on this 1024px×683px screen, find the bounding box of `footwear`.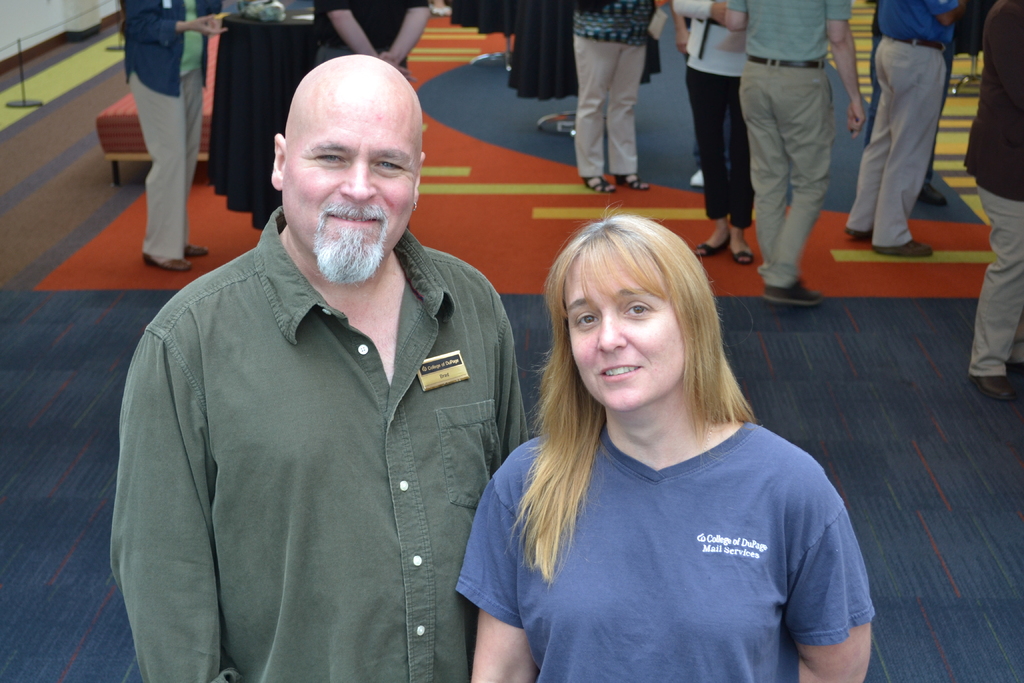
Bounding box: locate(844, 229, 875, 241).
